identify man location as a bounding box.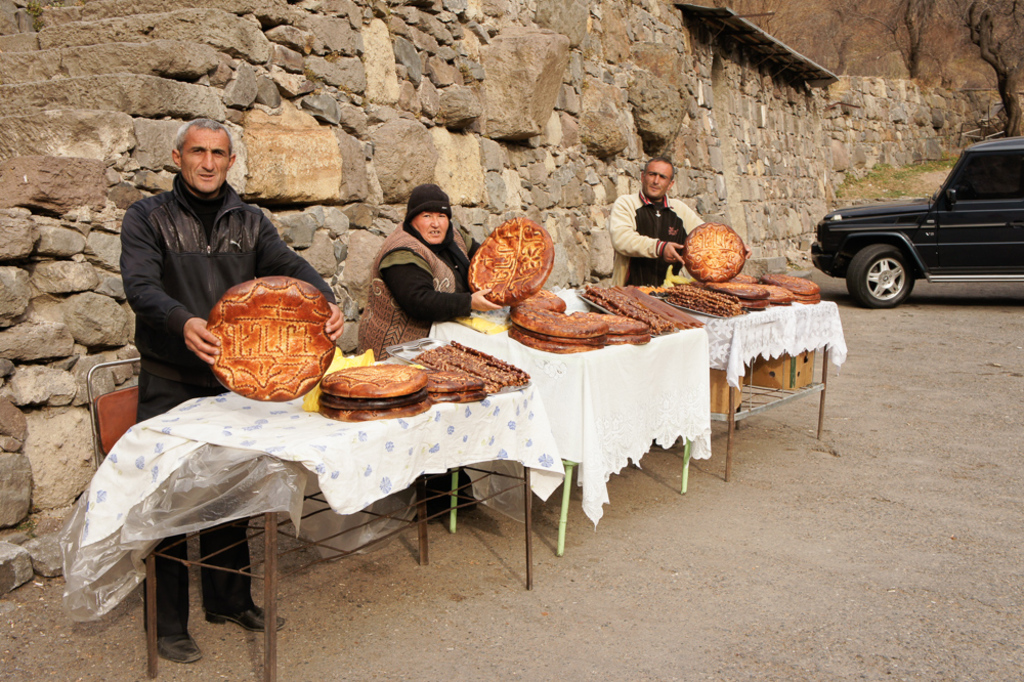
bbox=(104, 113, 328, 422).
